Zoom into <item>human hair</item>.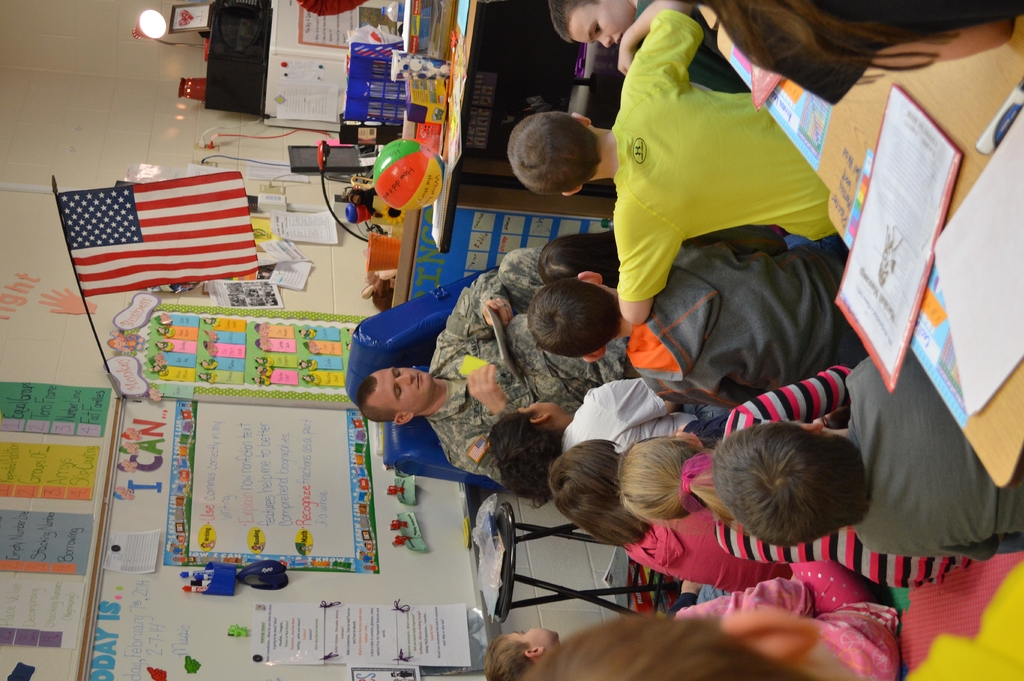
Zoom target: [508,111,601,197].
